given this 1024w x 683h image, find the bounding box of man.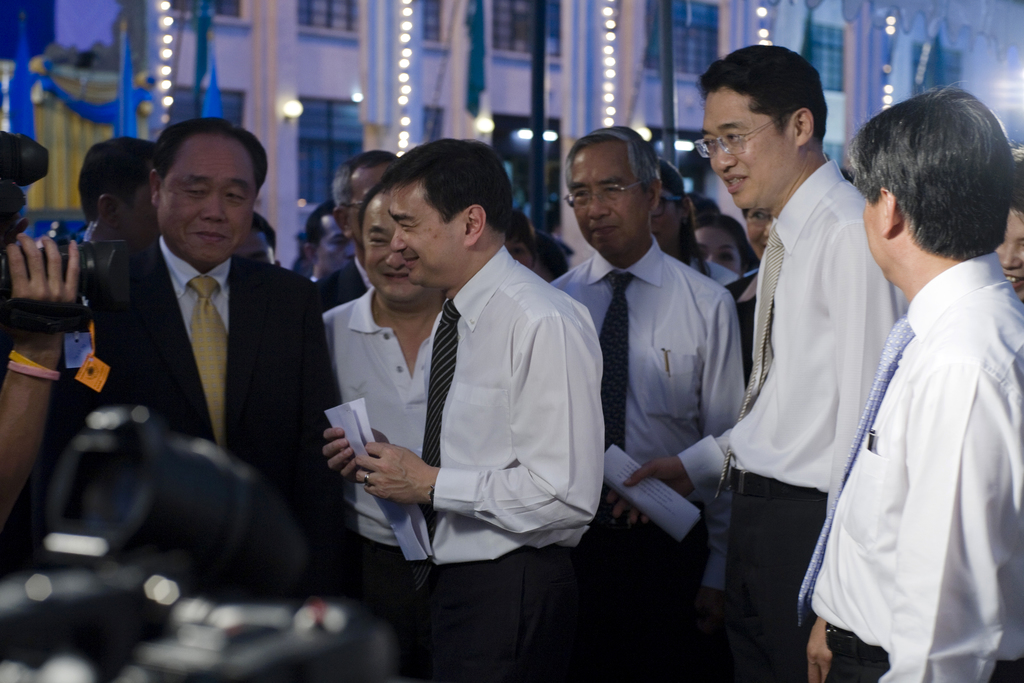
78, 115, 364, 600.
